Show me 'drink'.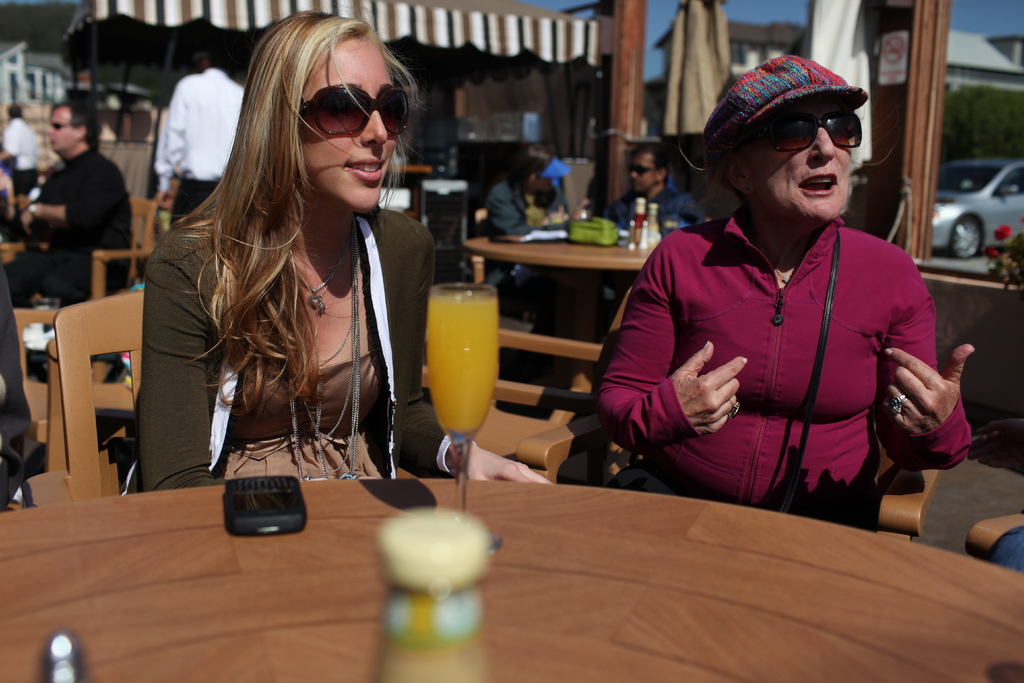
'drink' is here: pyautogui.locateOnScreen(415, 266, 504, 453).
